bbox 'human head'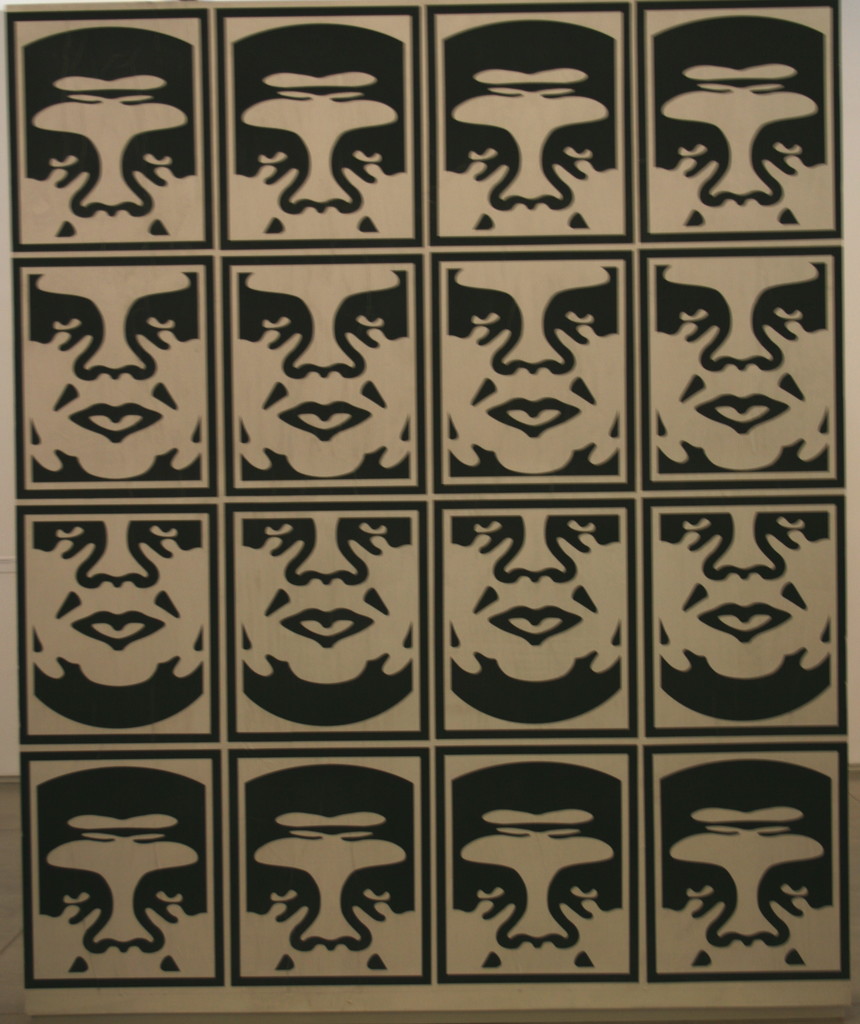
l=230, t=259, r=417, b=476
